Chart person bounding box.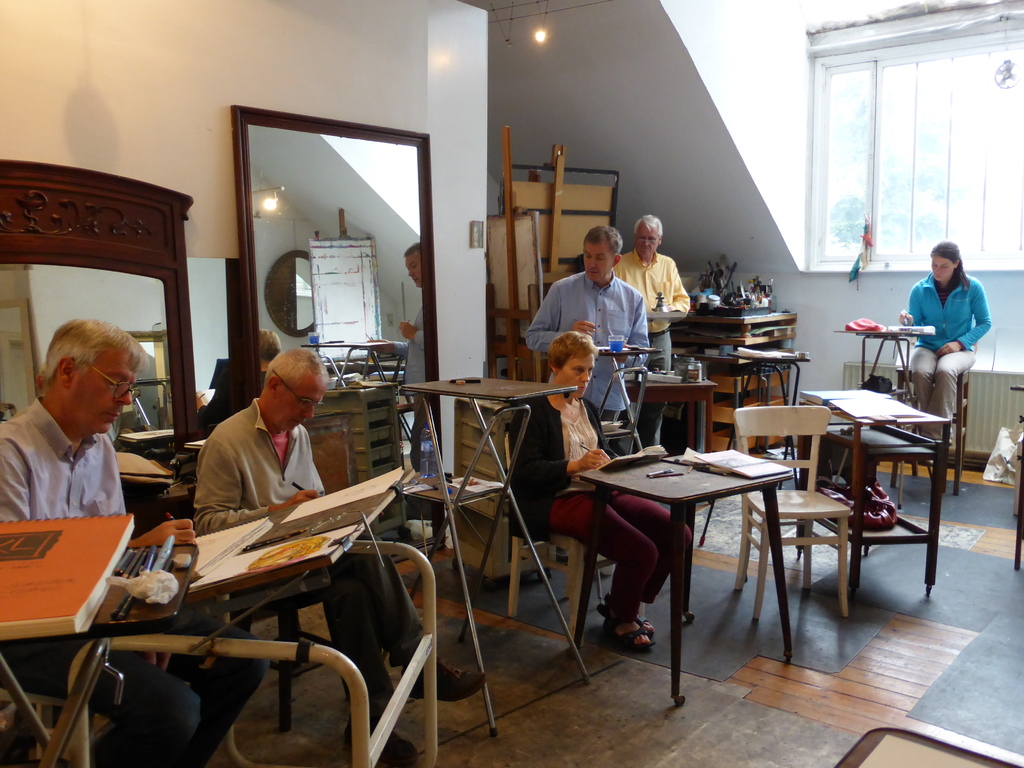
Charted: {"x1": 0, "y1": 317, "x2": 276, "y2": 767}.
